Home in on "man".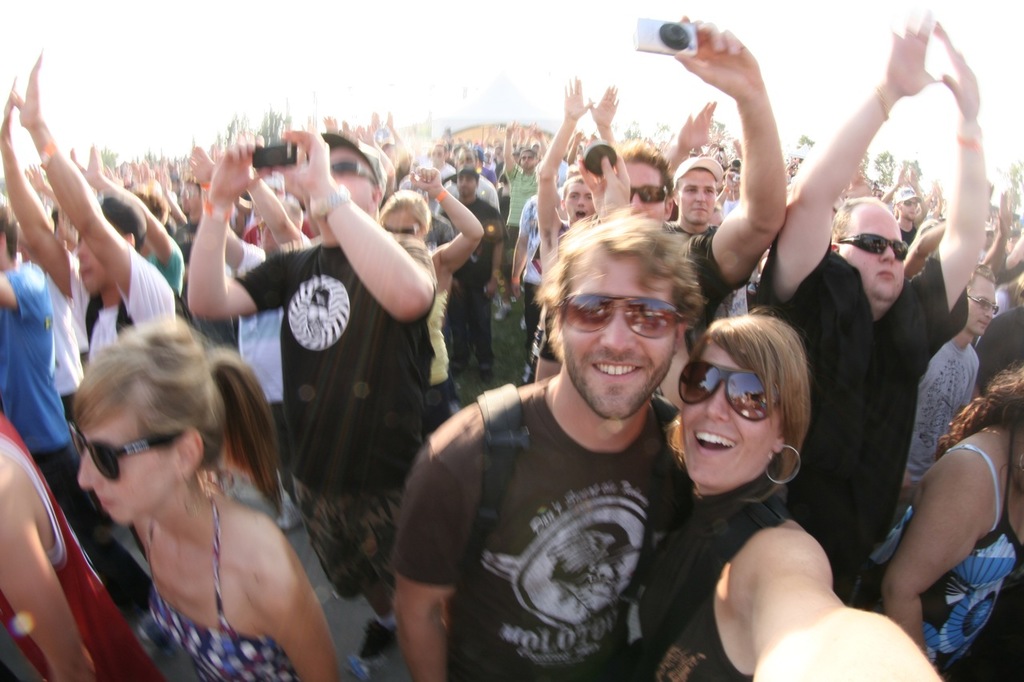
Homed in at locate(186, 142, 306, 530).
